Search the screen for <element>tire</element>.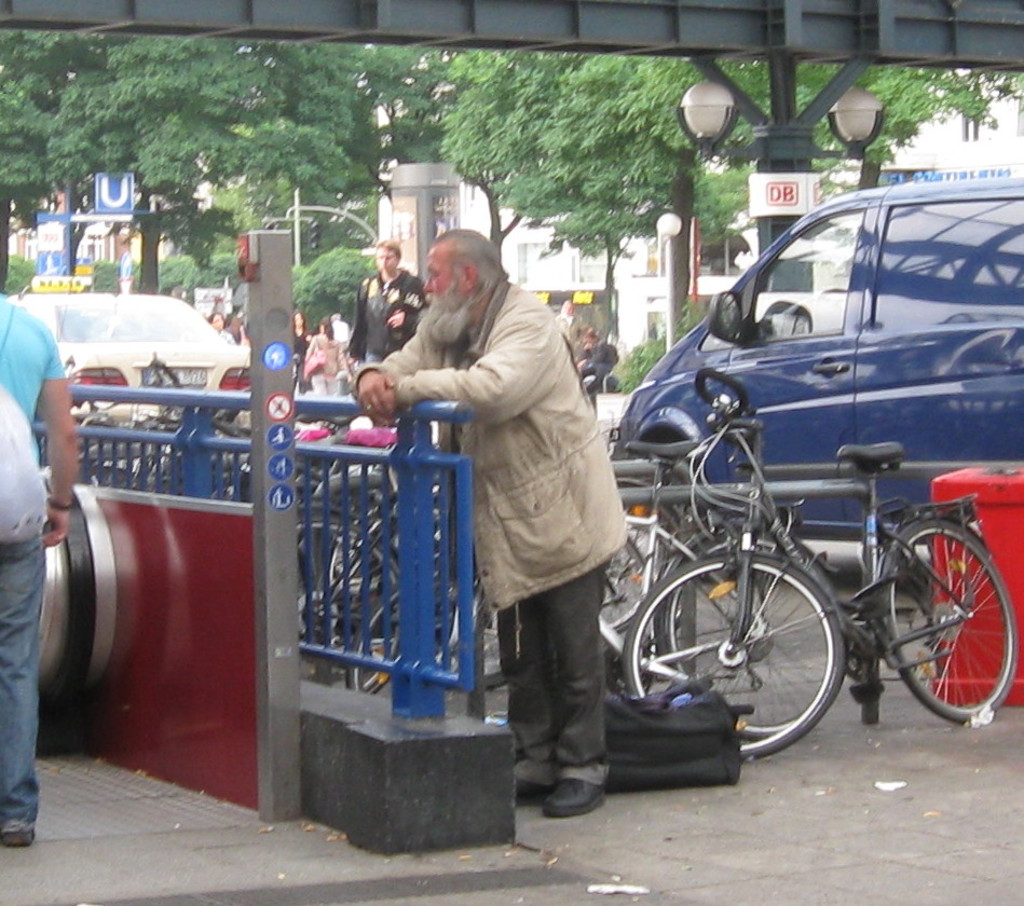
Found at 350:588:406:704.
